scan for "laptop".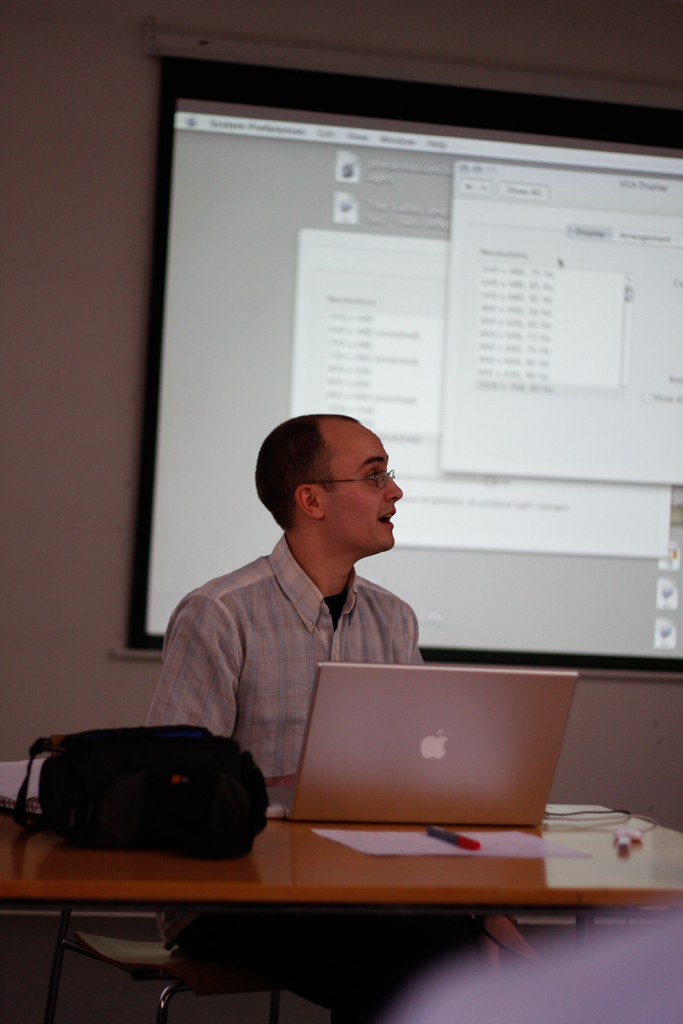
Scan result: rect(302, 672, 507, 845).
